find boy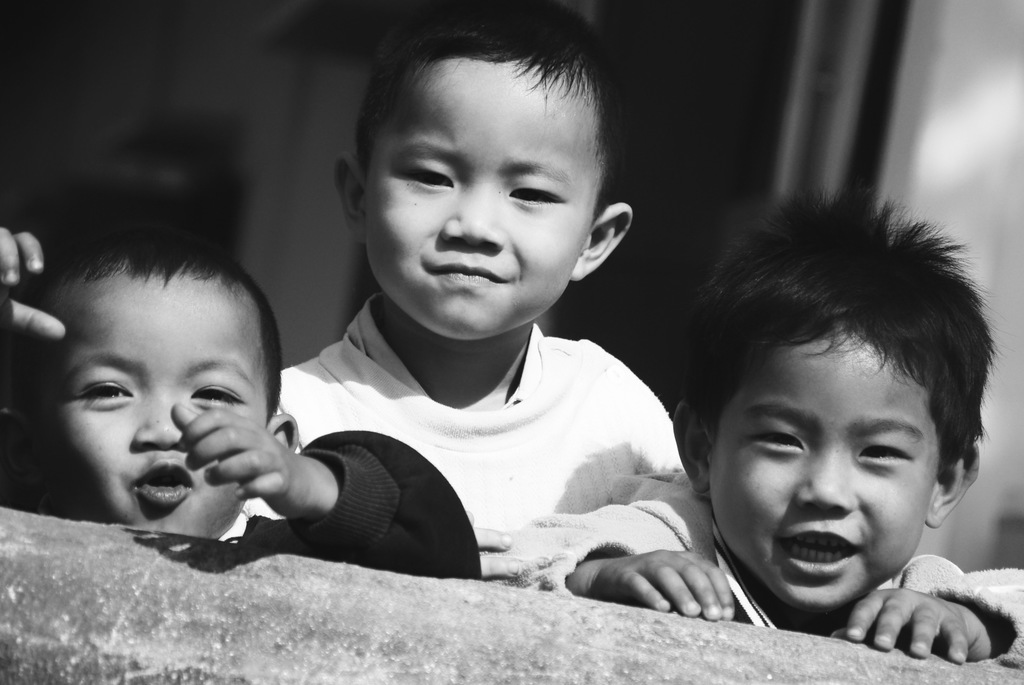
481,179,1023,667
